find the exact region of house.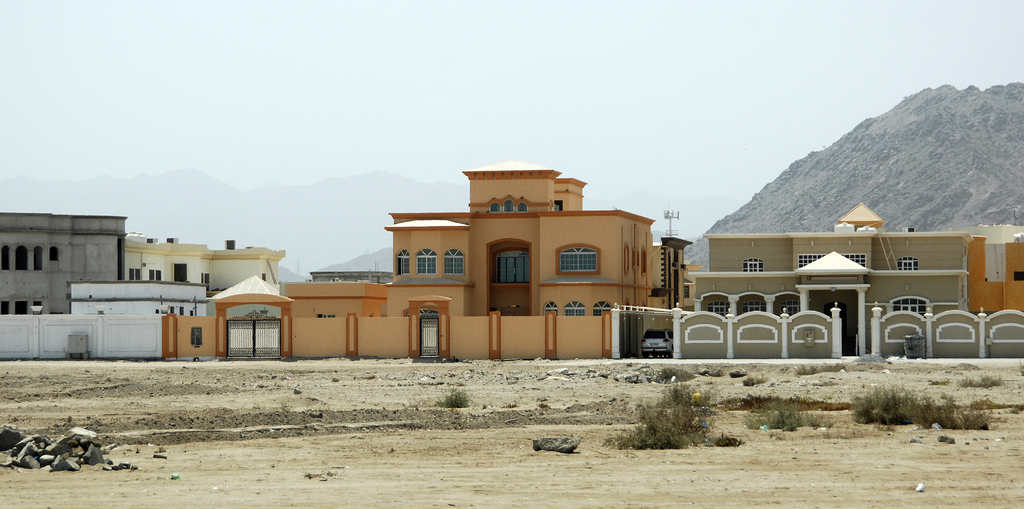
Exact region: <region>610, 199, 1023, 360</region>.
